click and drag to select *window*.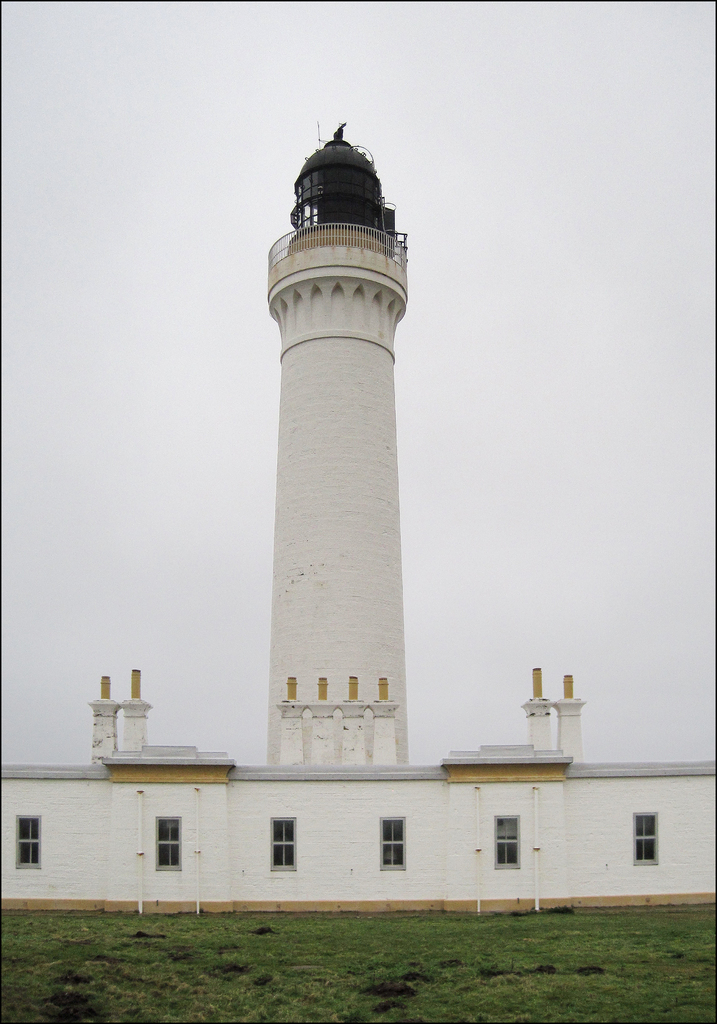
Selection: locate(383, 817, 405, 869).
